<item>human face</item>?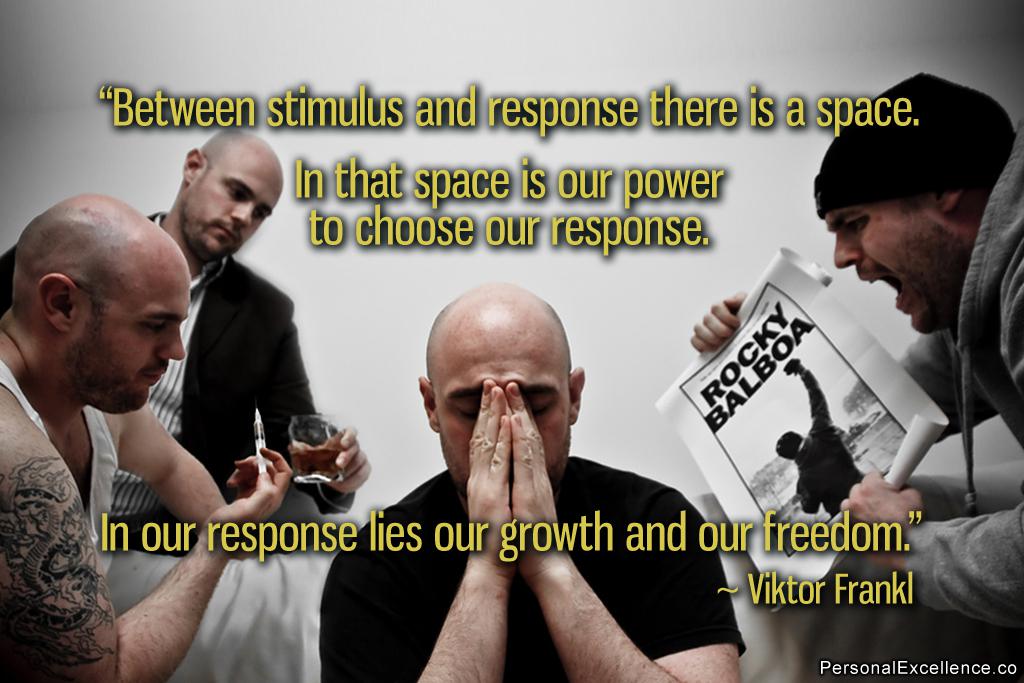
x1=192 y1=149 x2=284 y2=259
